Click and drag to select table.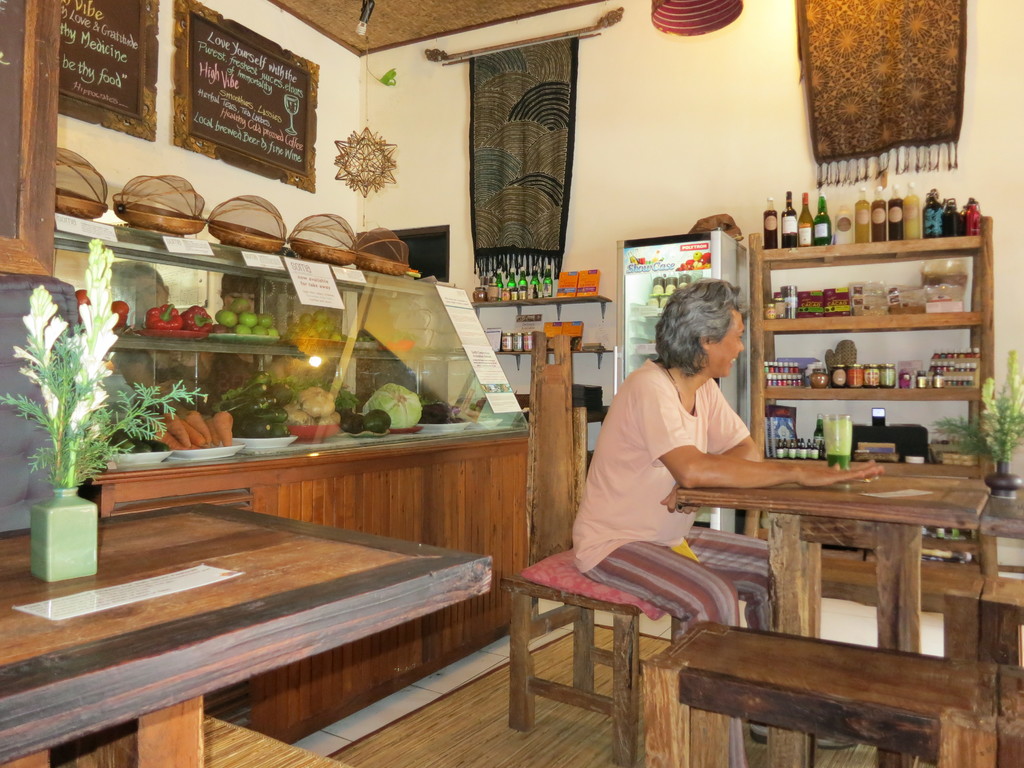
Selection: bbox(655, 453, 1004, 633).
